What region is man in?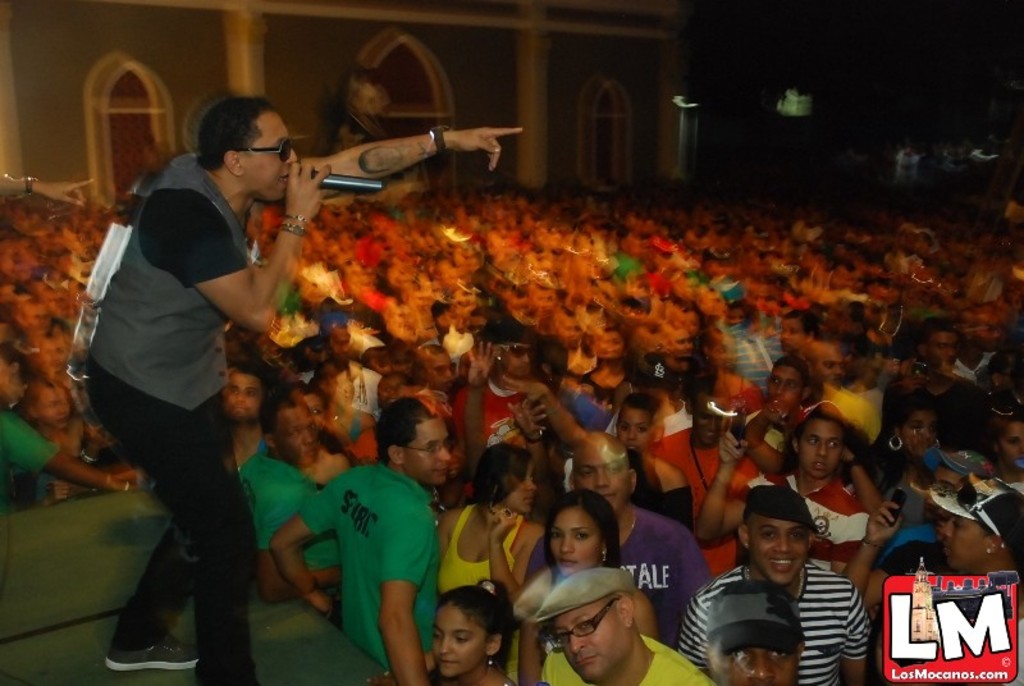
82:95:529:685.
